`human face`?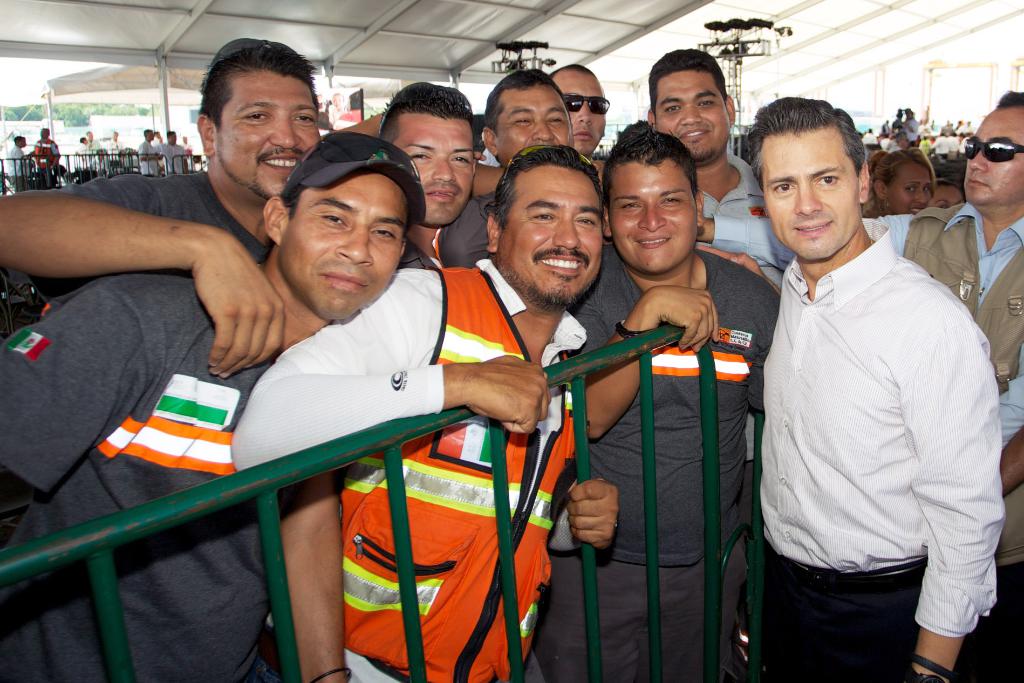
select_region(760, 130, 858, 259)
